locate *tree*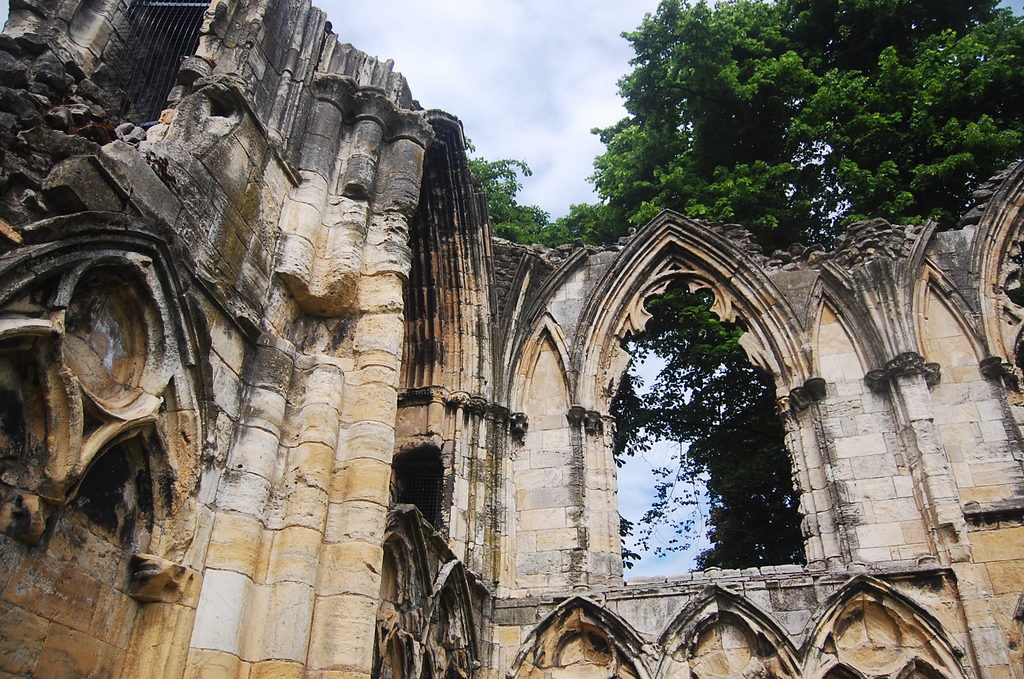
(593, 361, 656, 575)
